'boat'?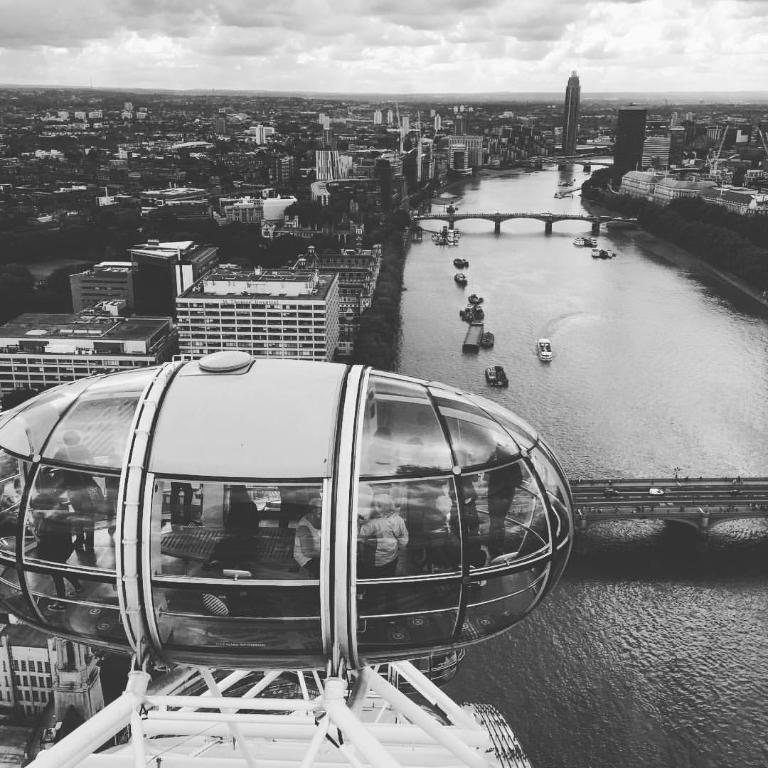
bbox=(466, 295, 489, 307)
